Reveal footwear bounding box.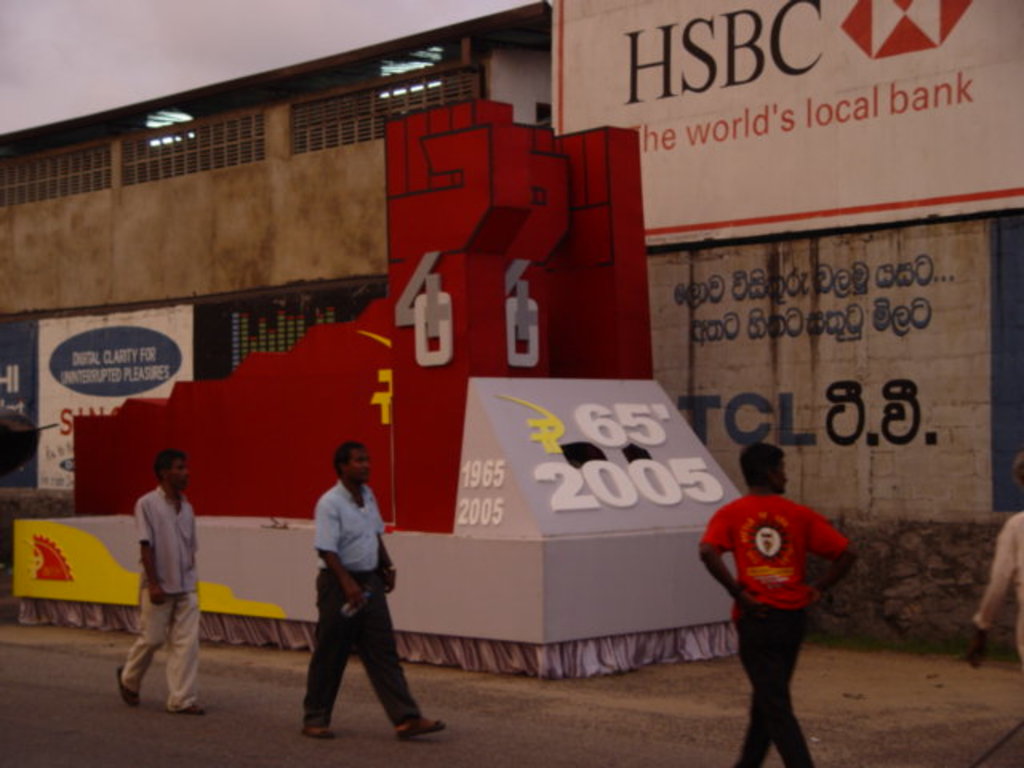
Revealed: box=[112, 666, 142, 707].
